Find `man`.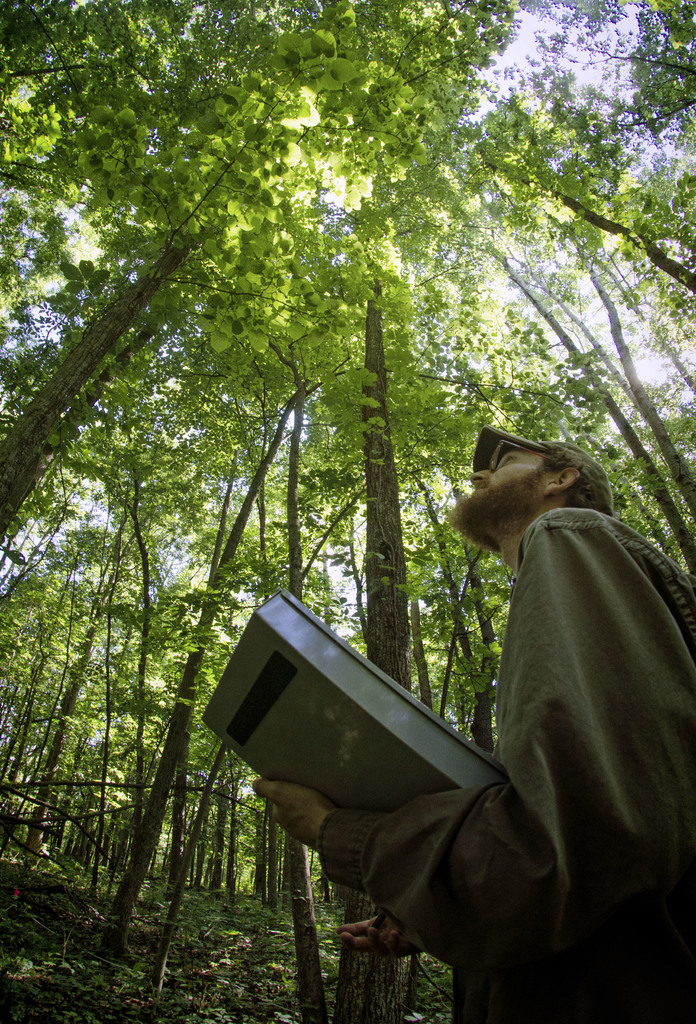
rect(253, 424, 695, 1023).
